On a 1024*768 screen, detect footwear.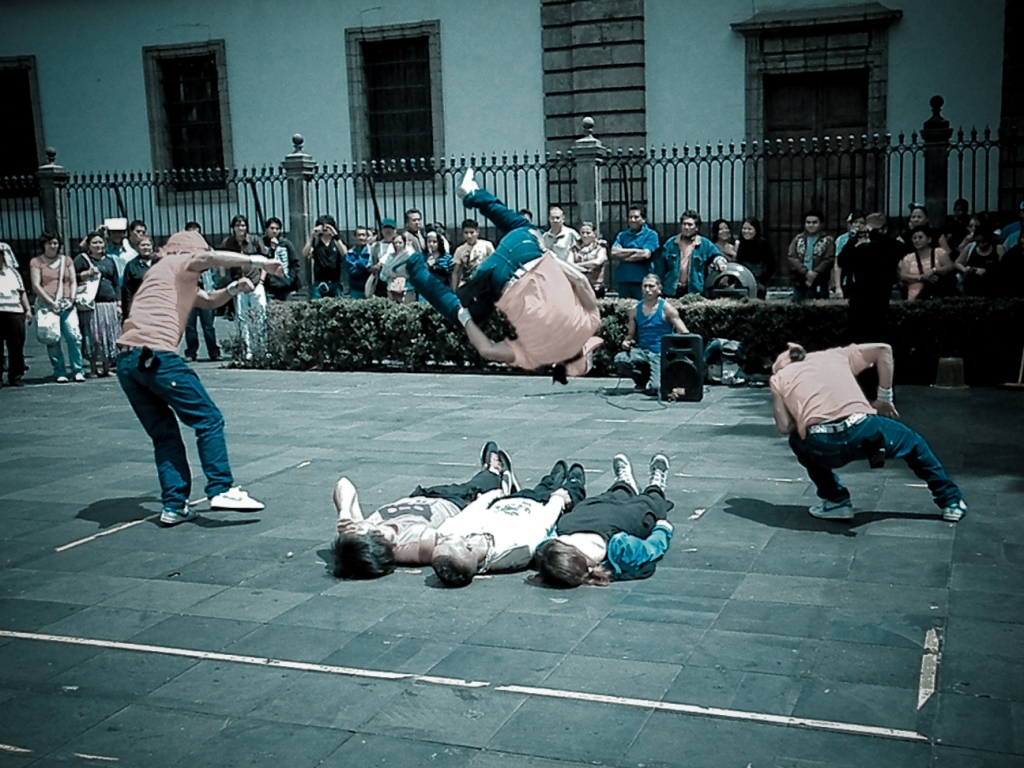
{"left": 54, "top": 373, "right": 72, "bottom": 385}.
